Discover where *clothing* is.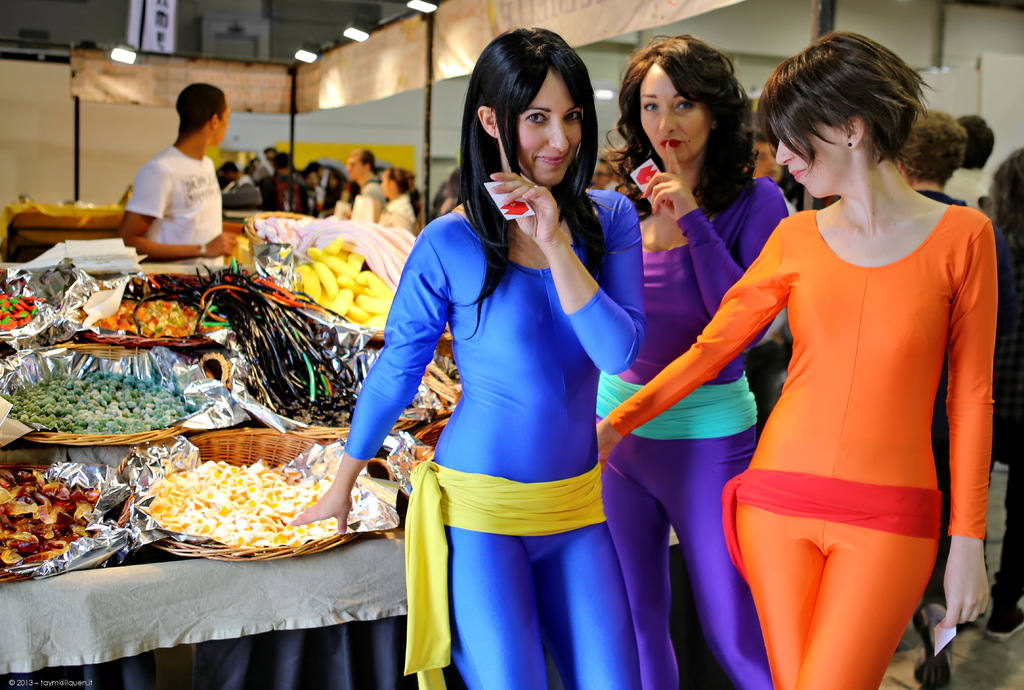
Discovered at select_region(349, 181, 392, 226).
